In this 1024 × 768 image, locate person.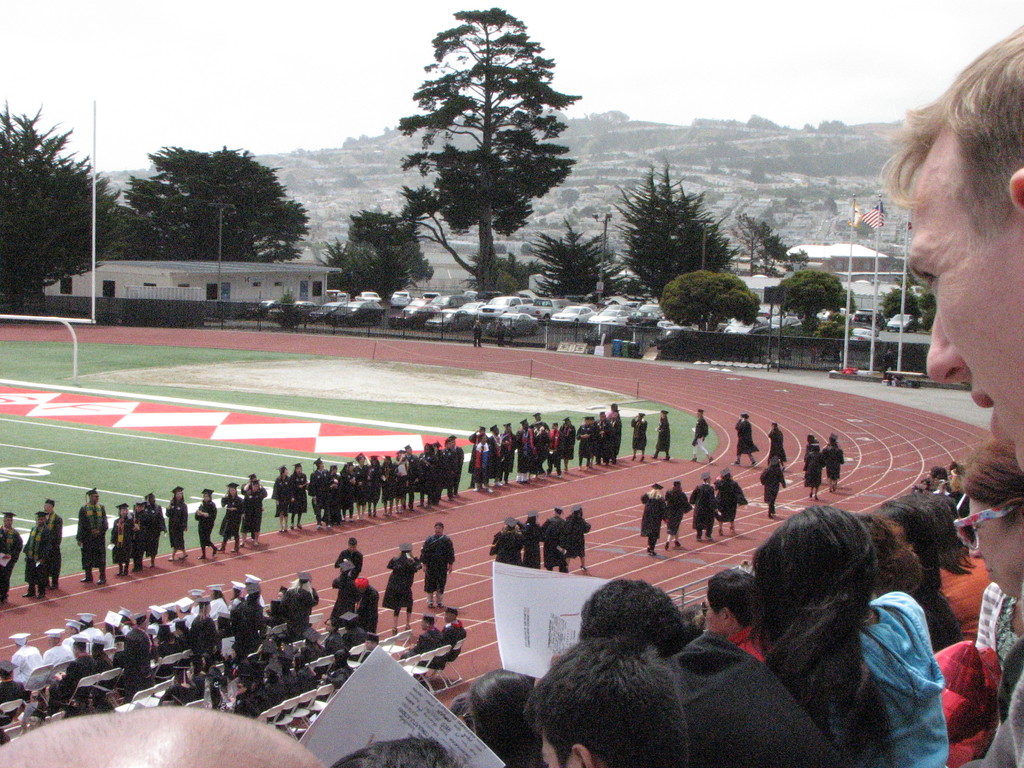
Bounding box: bbox=(0, 511, 21, 605).
